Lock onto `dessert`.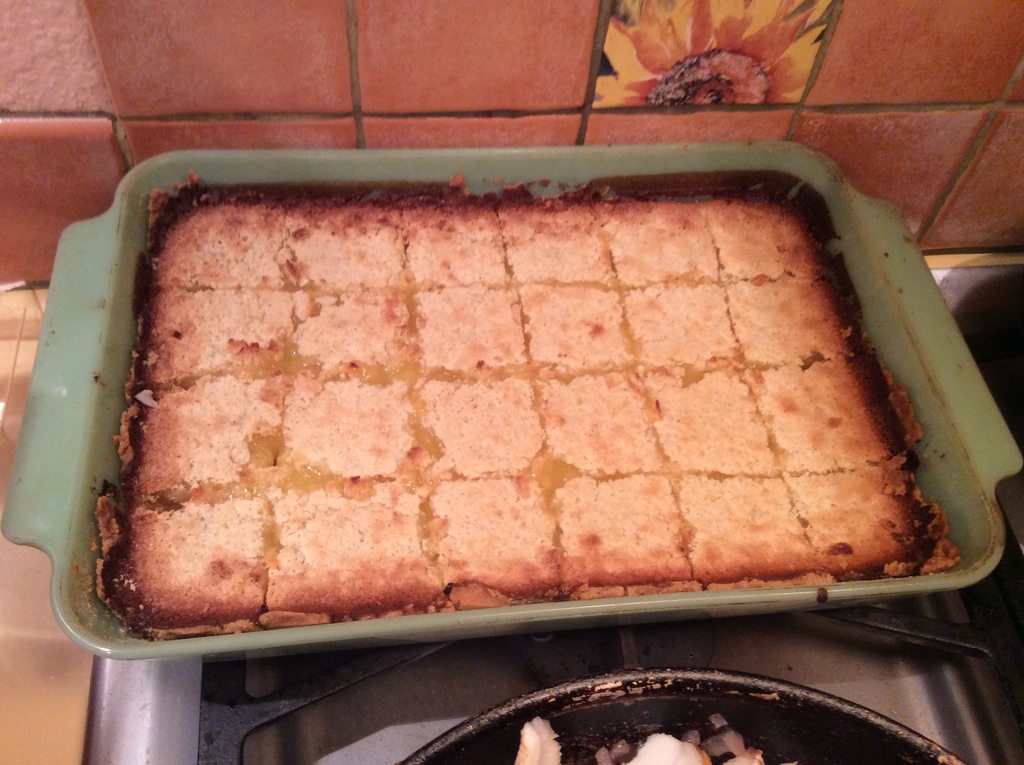
Locked: {"left": 732, "top": 362, "right": 900, "bottom": 459}.
